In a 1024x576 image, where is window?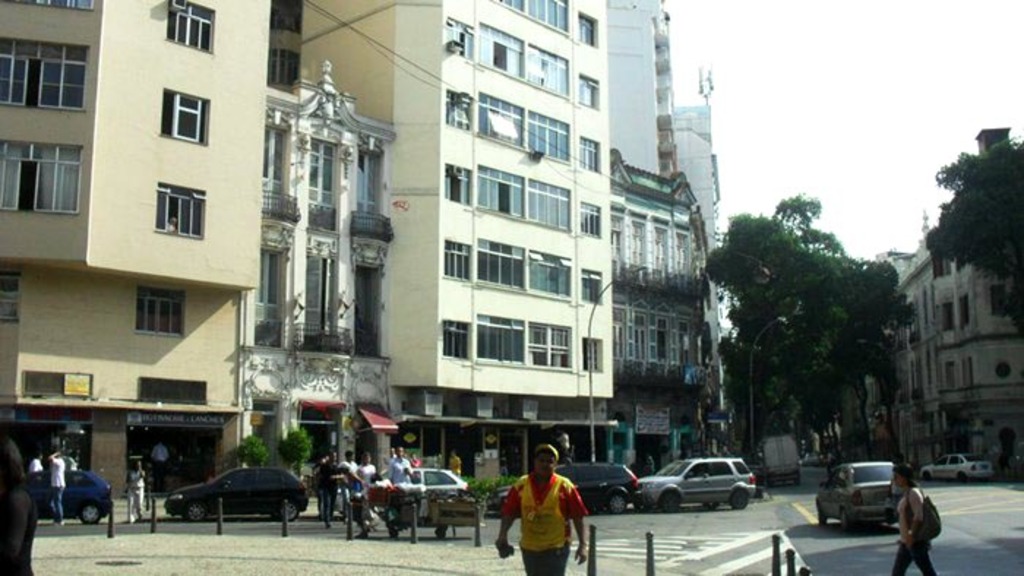
[477, 19, 573, 98].
